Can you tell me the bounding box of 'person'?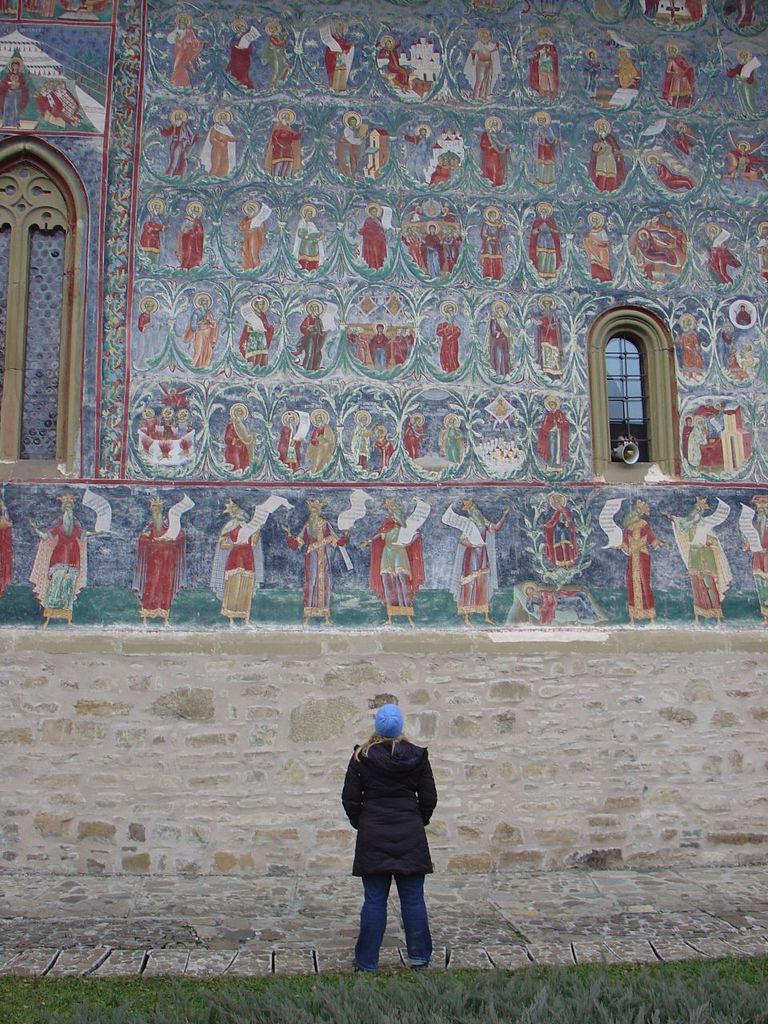
box=[35, 74, 79, 126].
